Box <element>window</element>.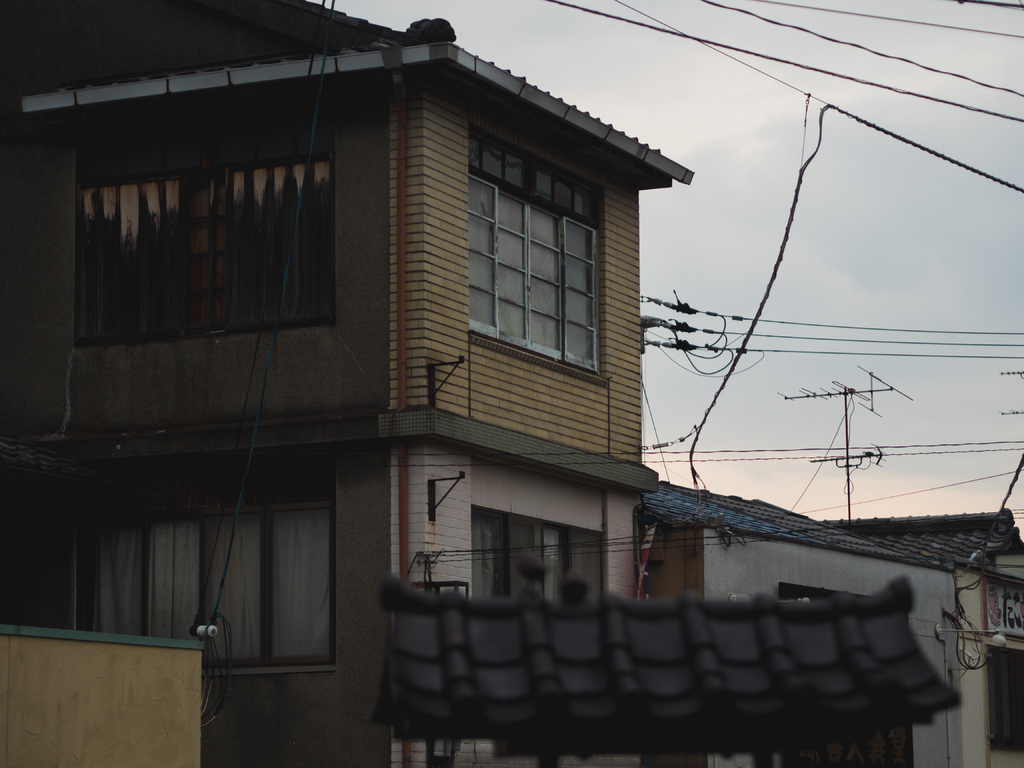
box(468, 504, 604, 599).
